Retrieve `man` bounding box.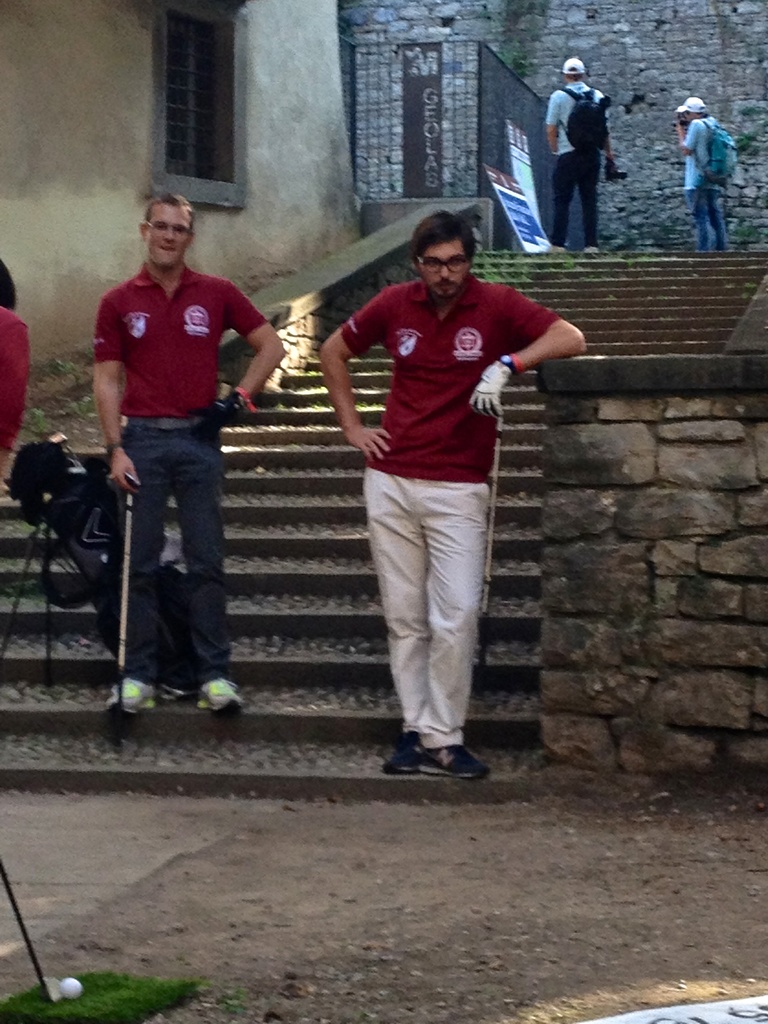
Bounding box: region(329, 137, 550, 827).
